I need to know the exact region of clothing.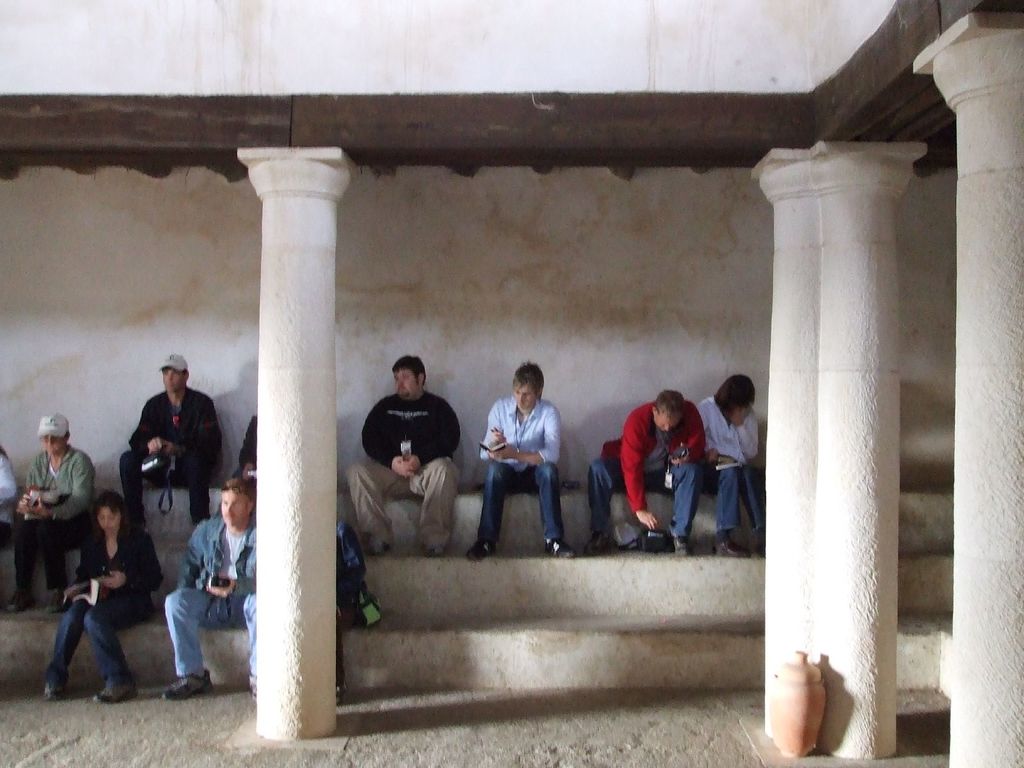
Region: box(0, 440, 19, 561).
